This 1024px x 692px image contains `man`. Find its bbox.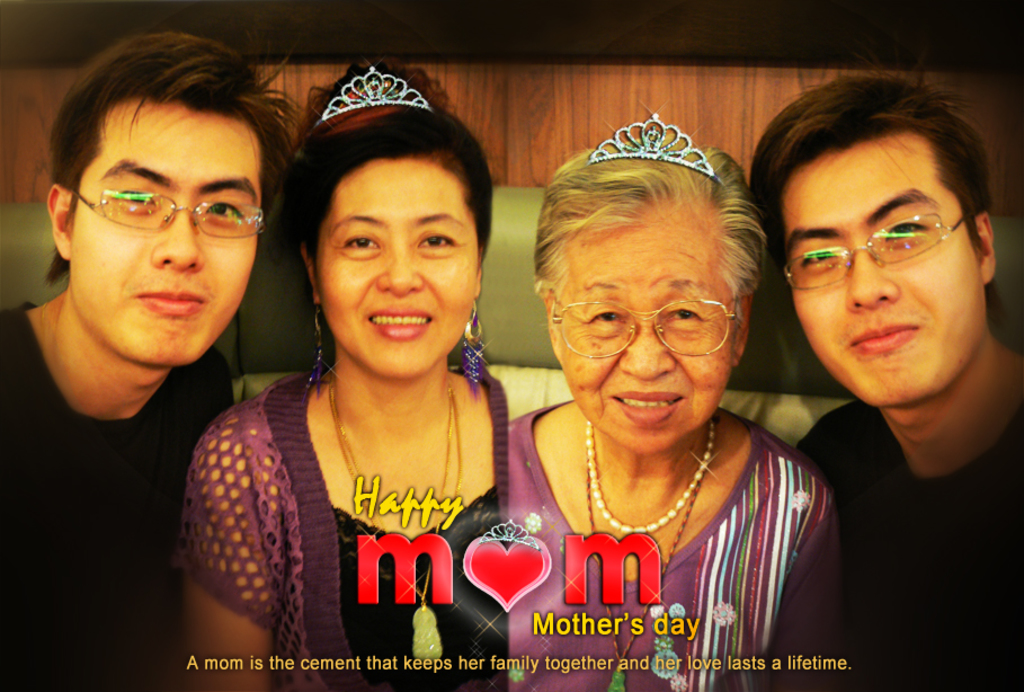
l=759, t=99, r=1023, b=664.
